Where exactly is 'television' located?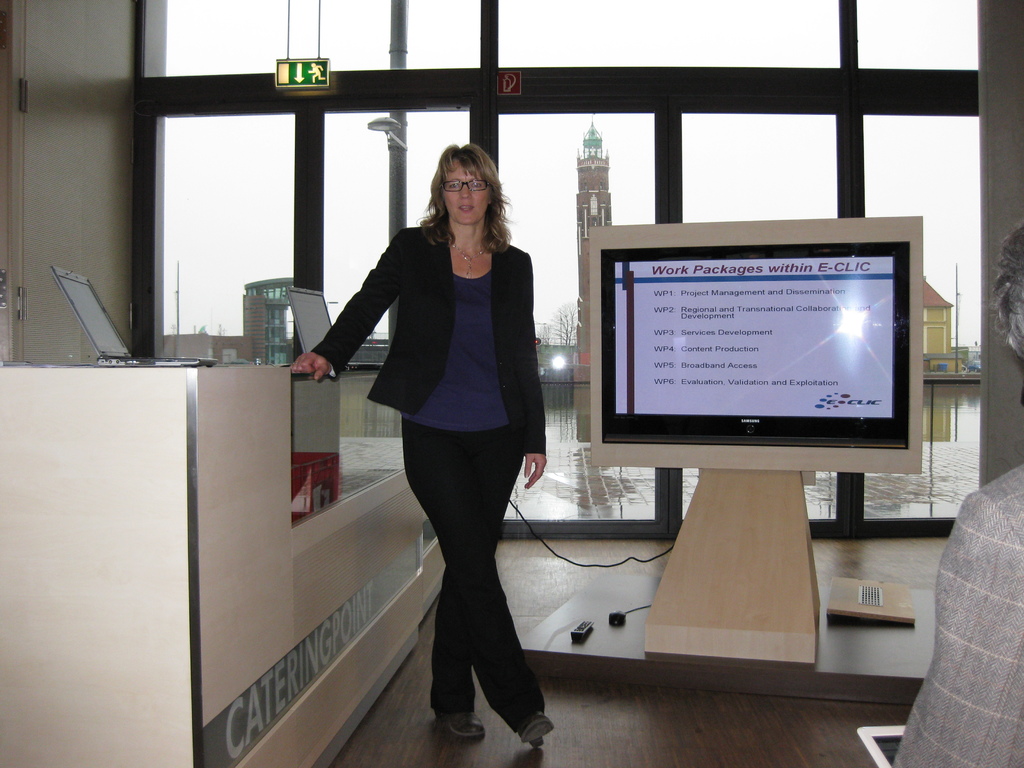
Its bounding box is <bbox>600, 240, 908, 447</bbox>.
